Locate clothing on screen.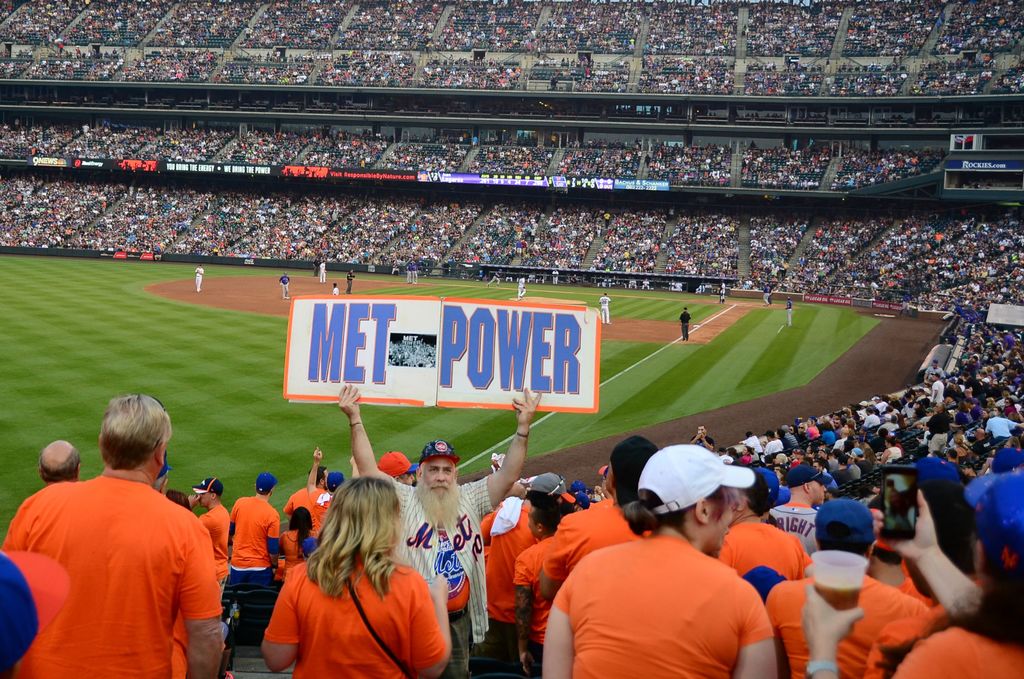
On screen at {"x1": 555, "y1": 530, "x2": 769, "y2": 678}.
